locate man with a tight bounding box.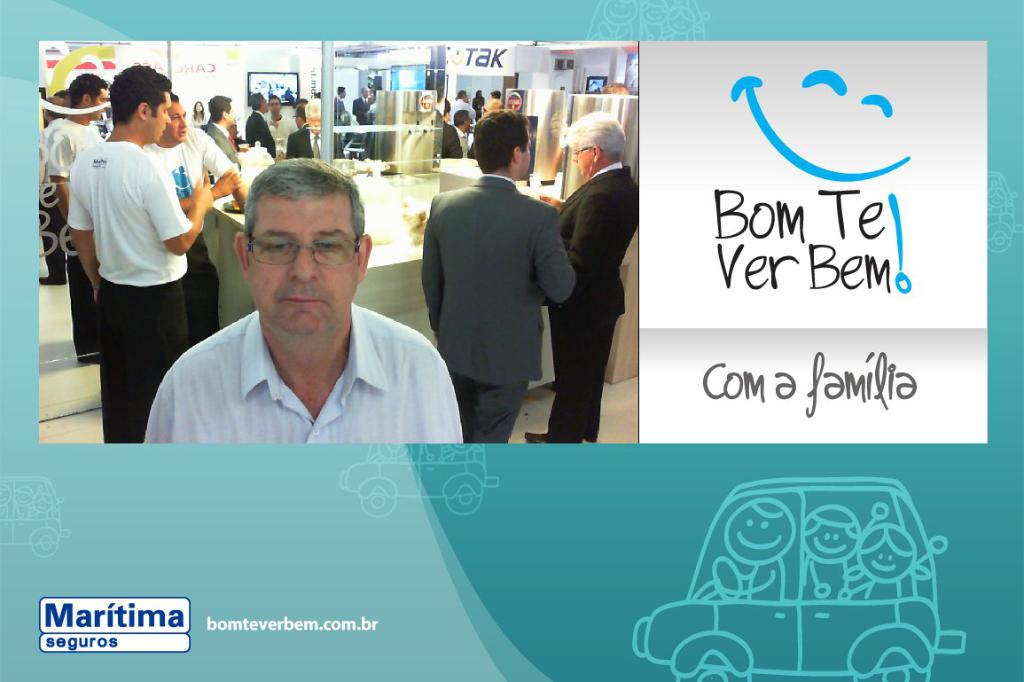
{"x1": 520, "y1": 111, "x2": 638, "y2": 445}.
